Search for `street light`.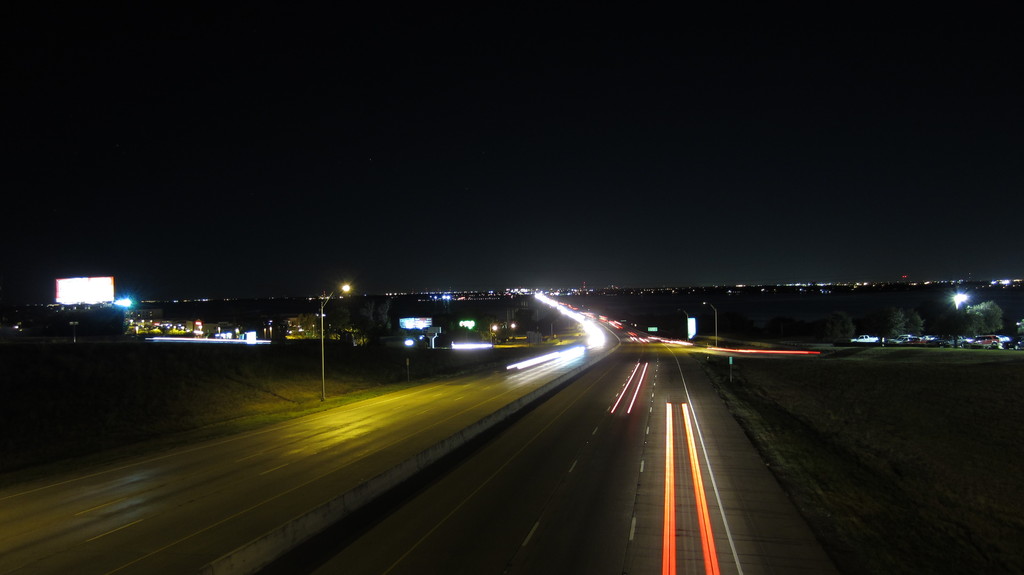
Found at bbox=(678, 306, 690, 340).
